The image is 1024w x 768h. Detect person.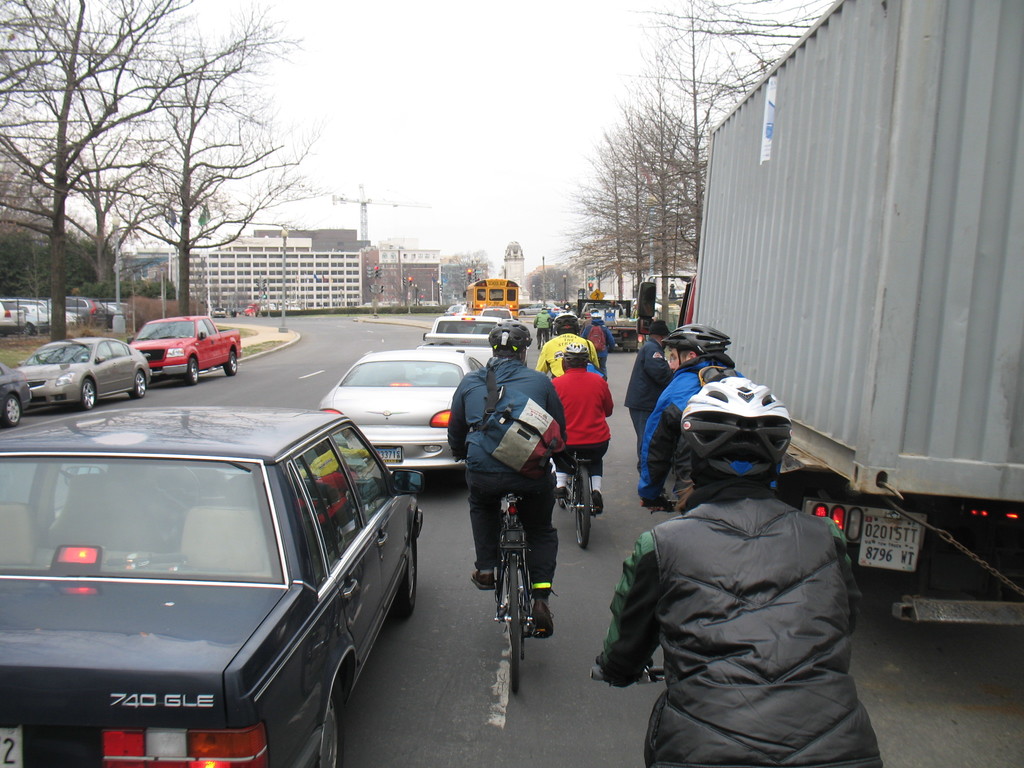
Detection: Rect(548, 342, 614, 516).
